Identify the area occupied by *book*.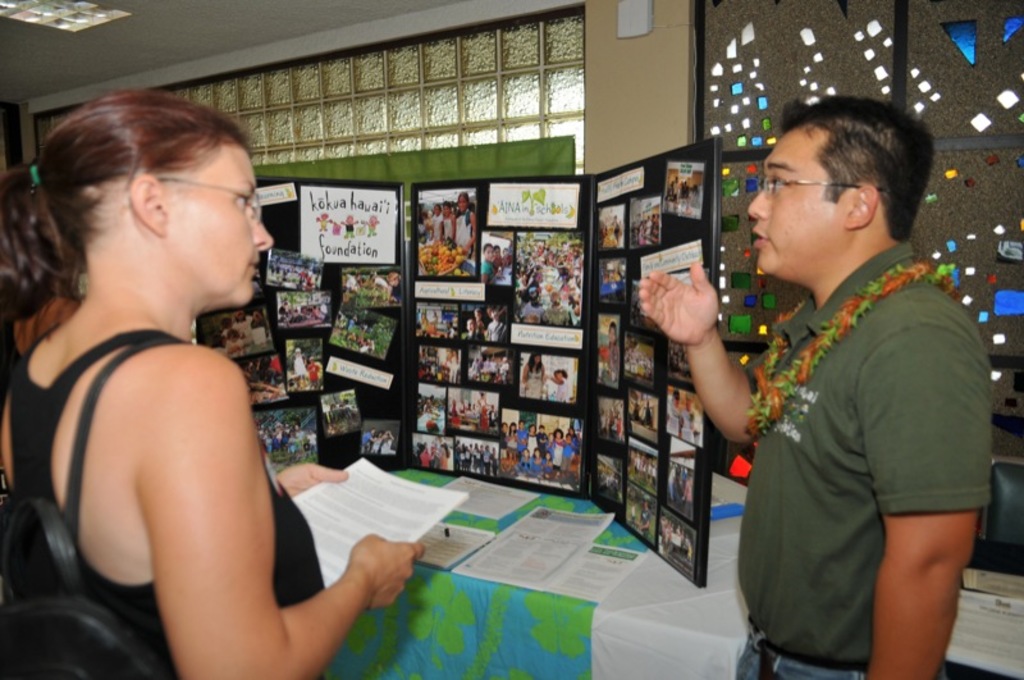
Area: (left=946, top=592, right=1023, bottom=679).
